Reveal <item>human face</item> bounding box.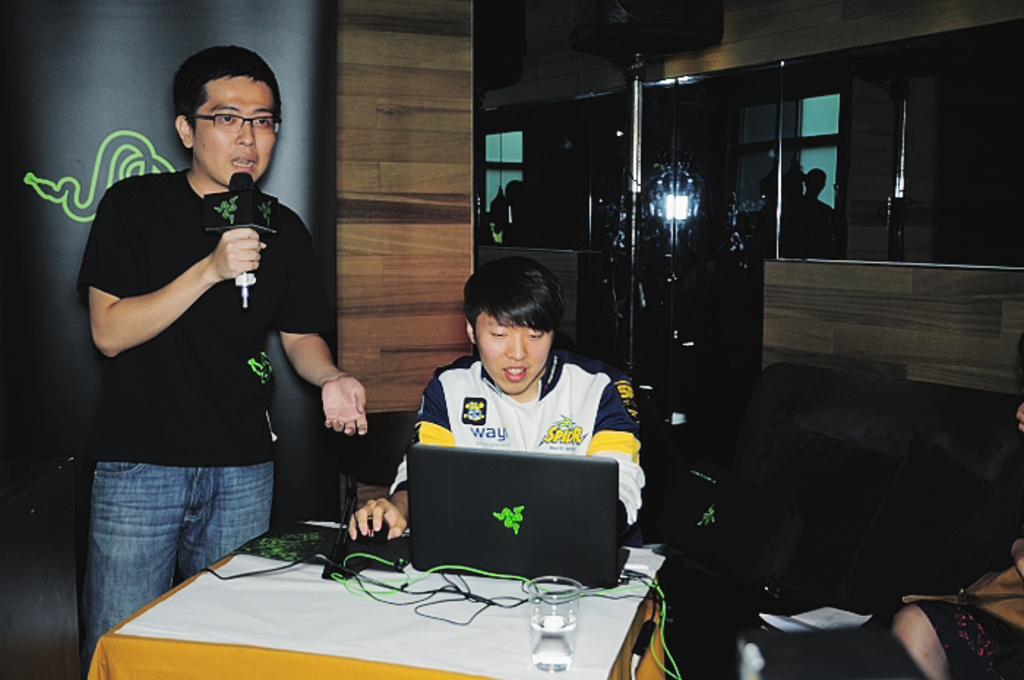
Revealed: 473,306,551,392.
